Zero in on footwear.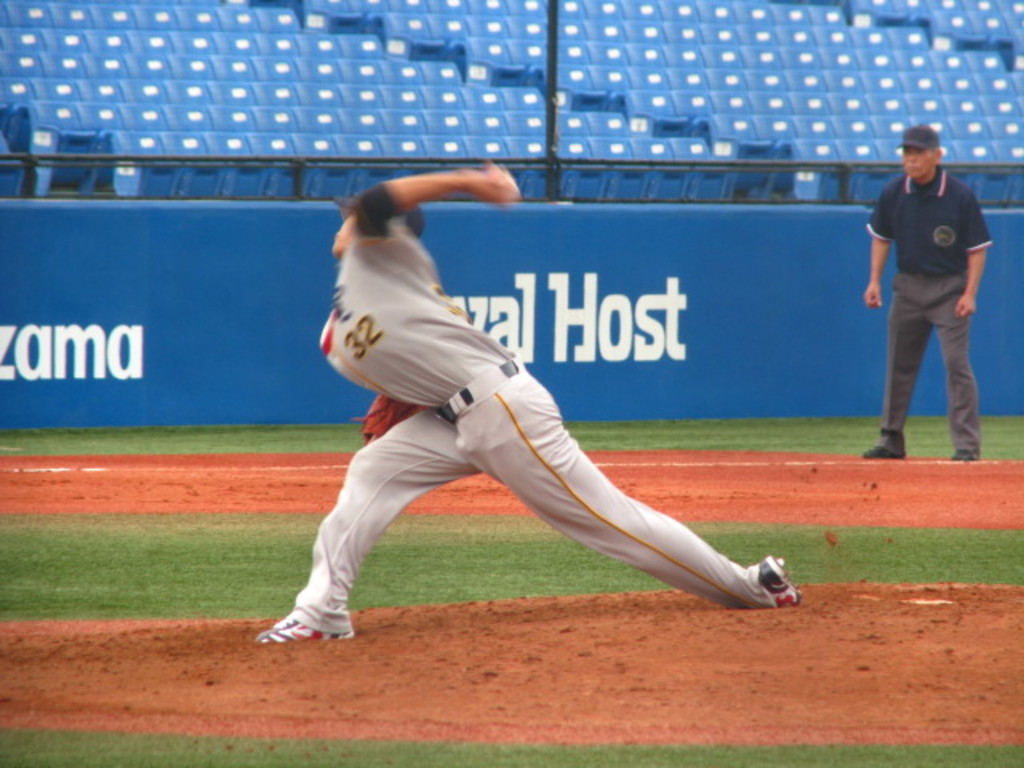
Zeroed in: crop(752, 557, 800, 605).
